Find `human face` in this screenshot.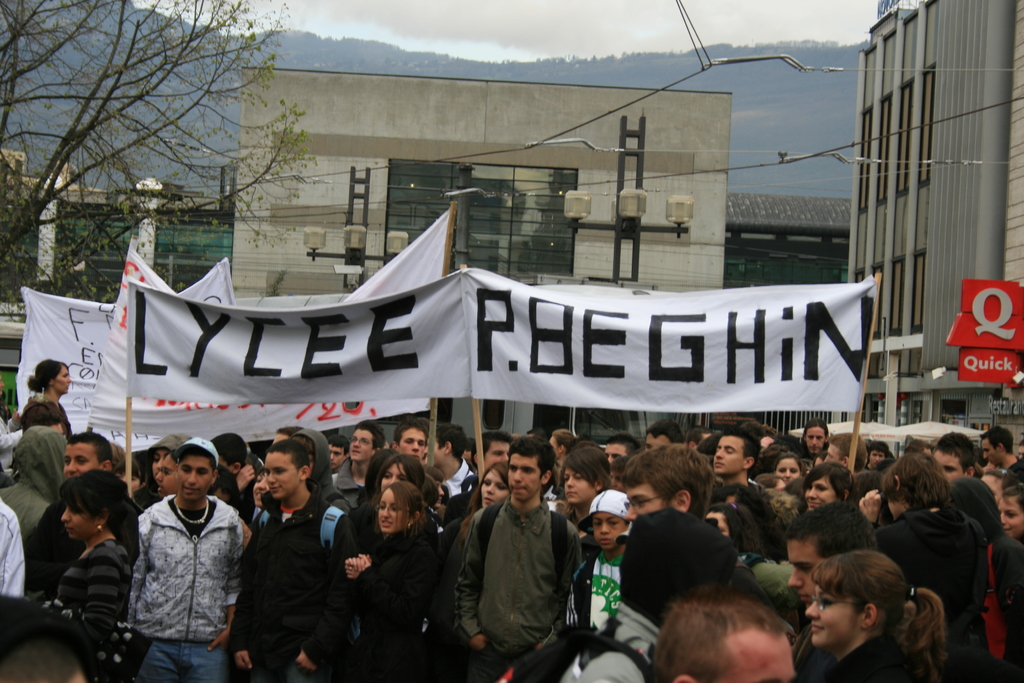
The bounding box for `human face` is (715,436,742,475).
